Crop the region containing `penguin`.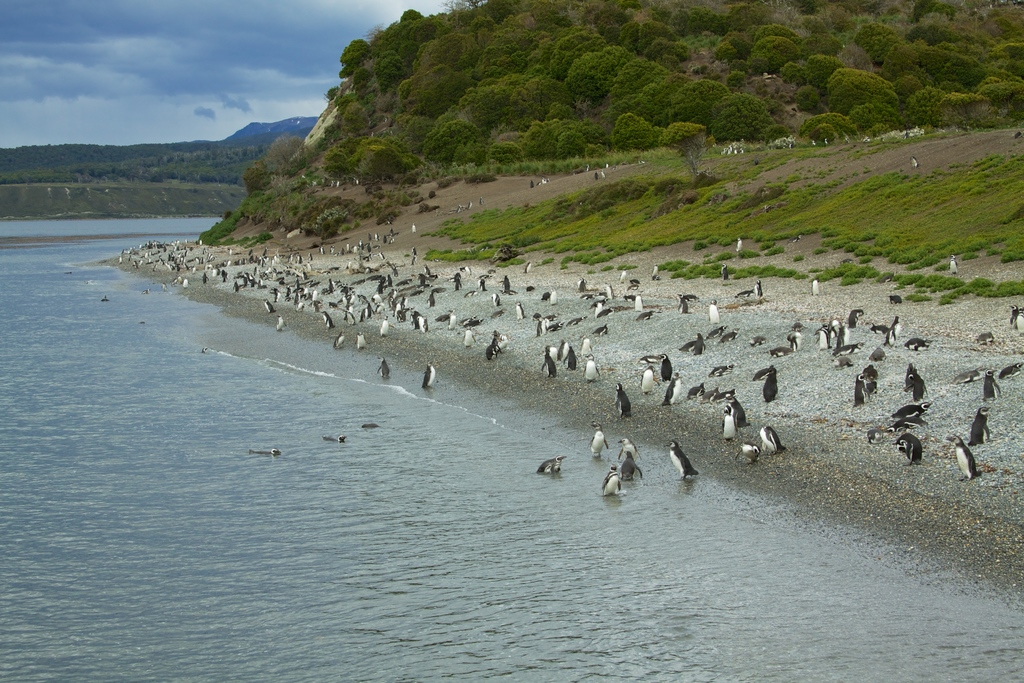
Crop region: [641,363,653,393].
